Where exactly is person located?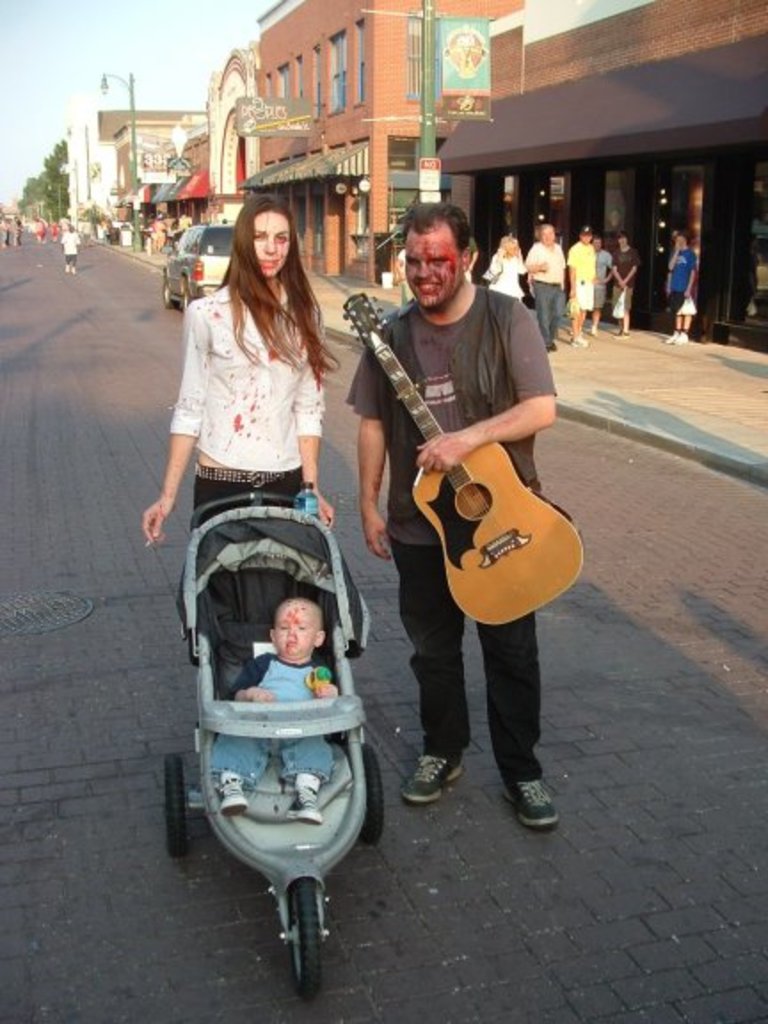
Its bounding box is bbox=(210, 597, 340, 825).
